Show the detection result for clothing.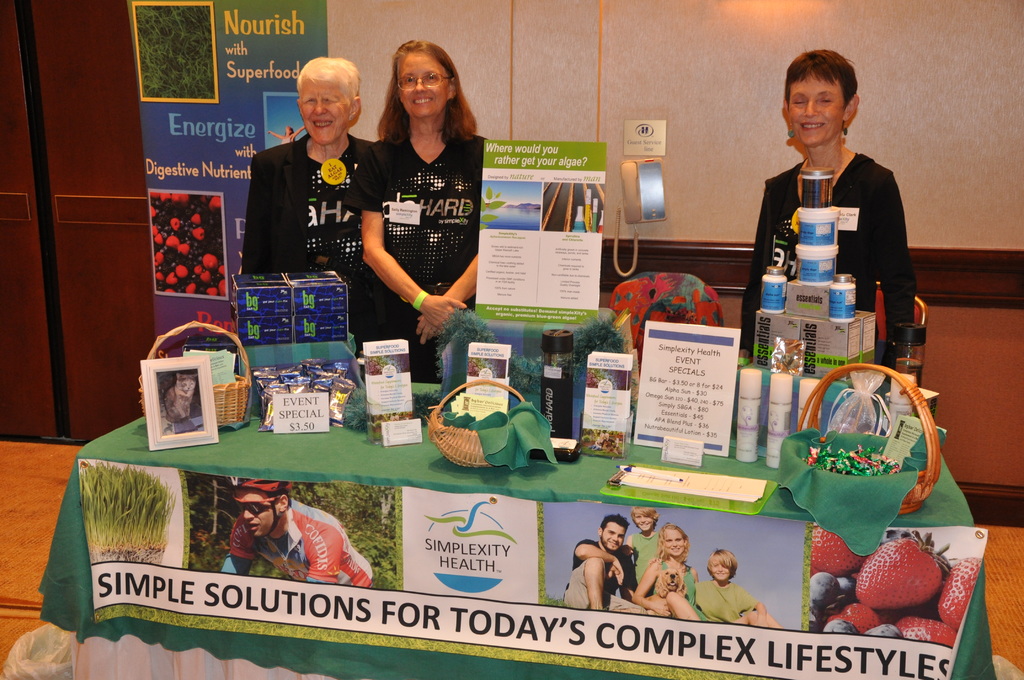
<box>685,560,792,622</box>.
